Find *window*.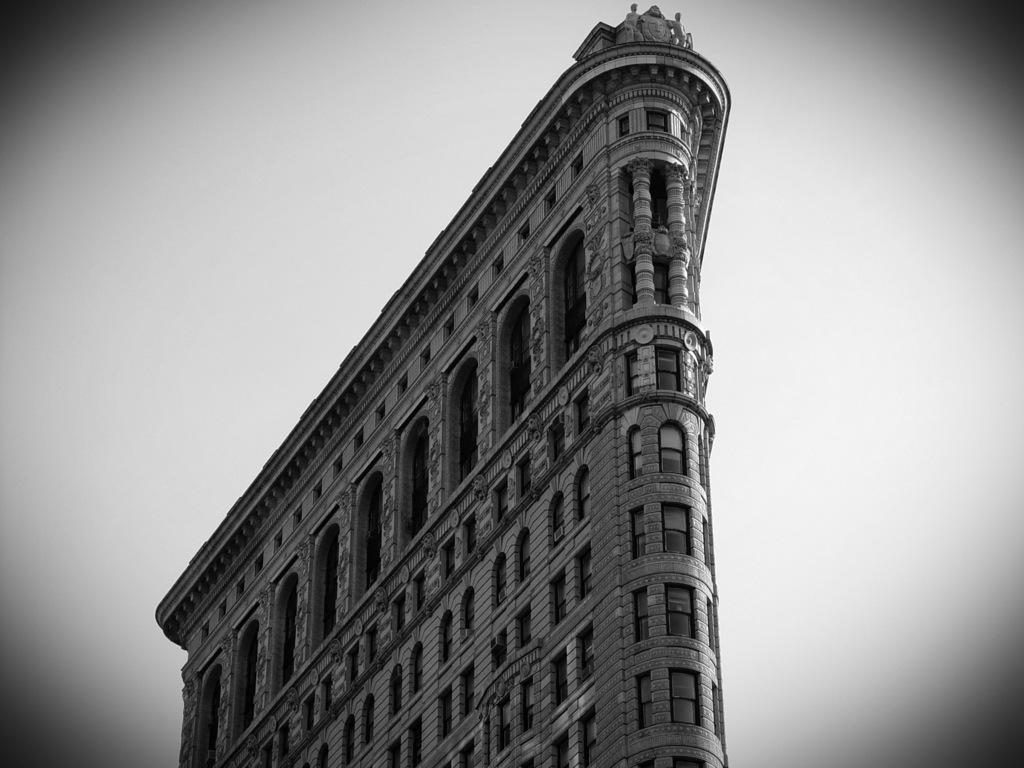
detection(492, 473, 508, 529).
